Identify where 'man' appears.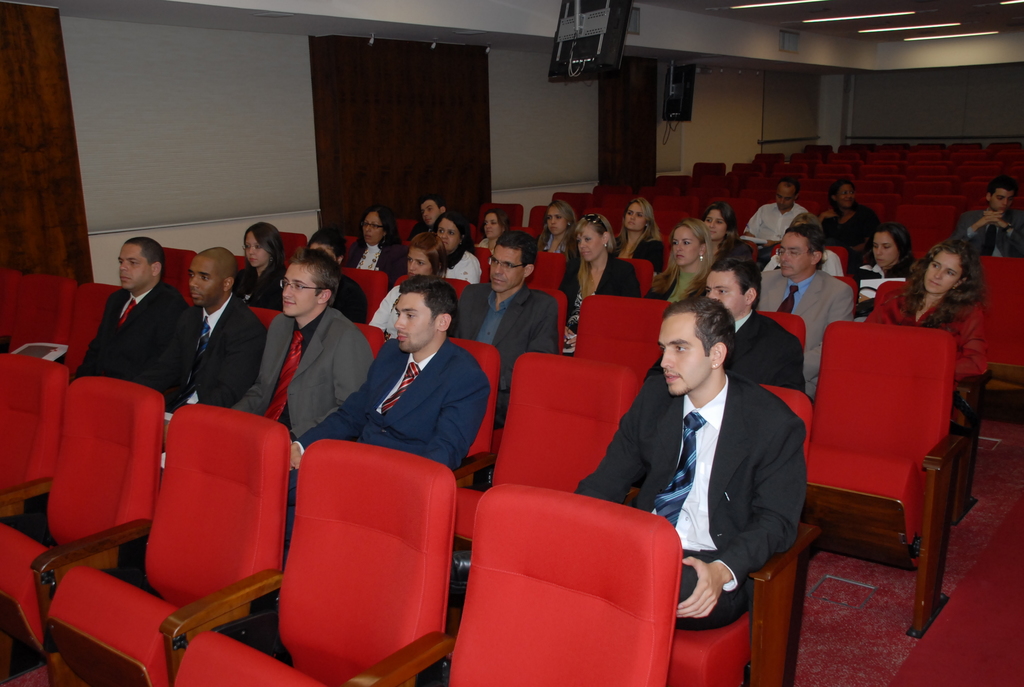
Appears at pyautogui.locateOnScreen(399, 198, 478, 250).
